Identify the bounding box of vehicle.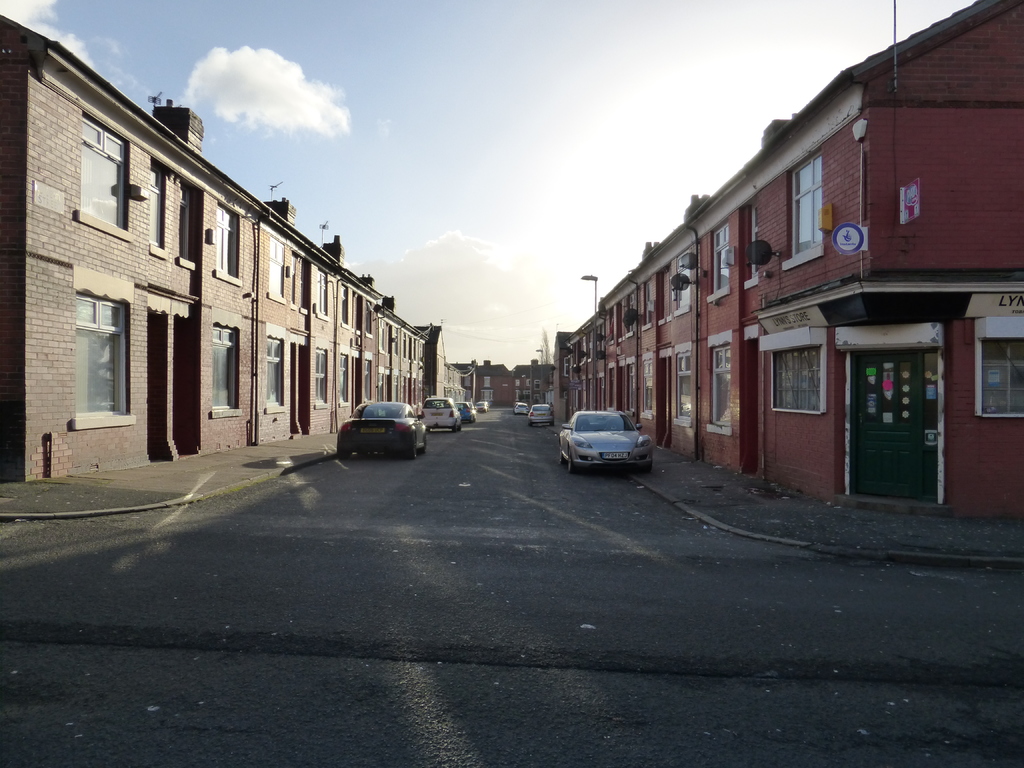
x1=532 y1=403 x2=559 y2=428.
